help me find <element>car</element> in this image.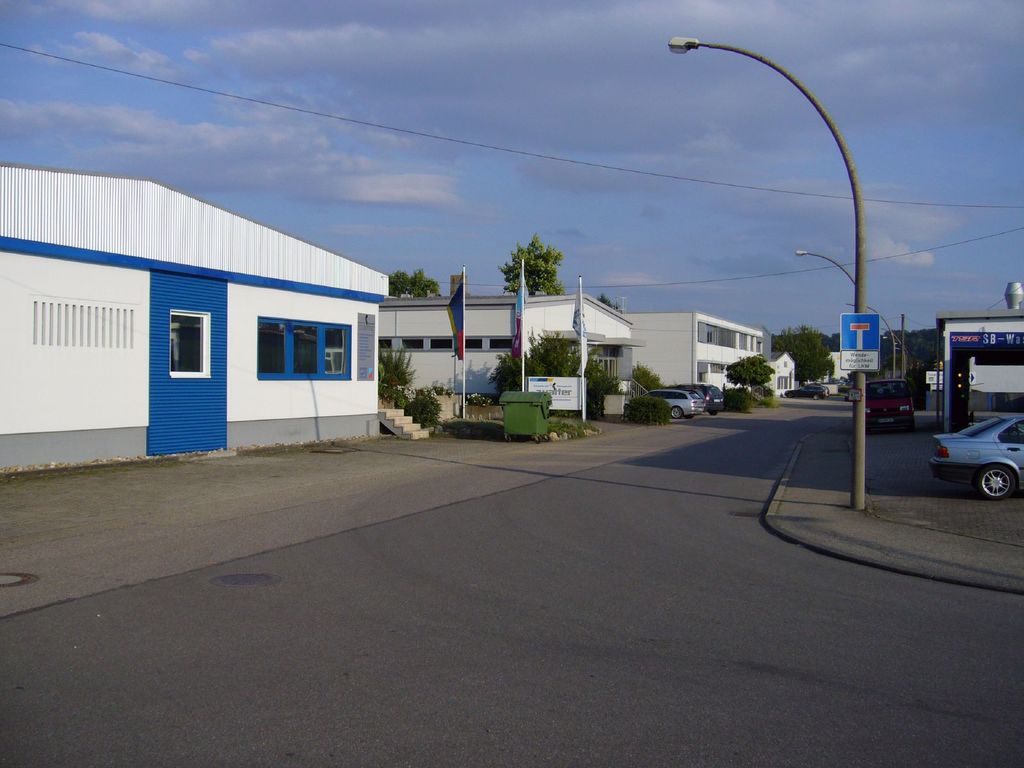
Found it: <region>852, 376, 918, 428</region>.
